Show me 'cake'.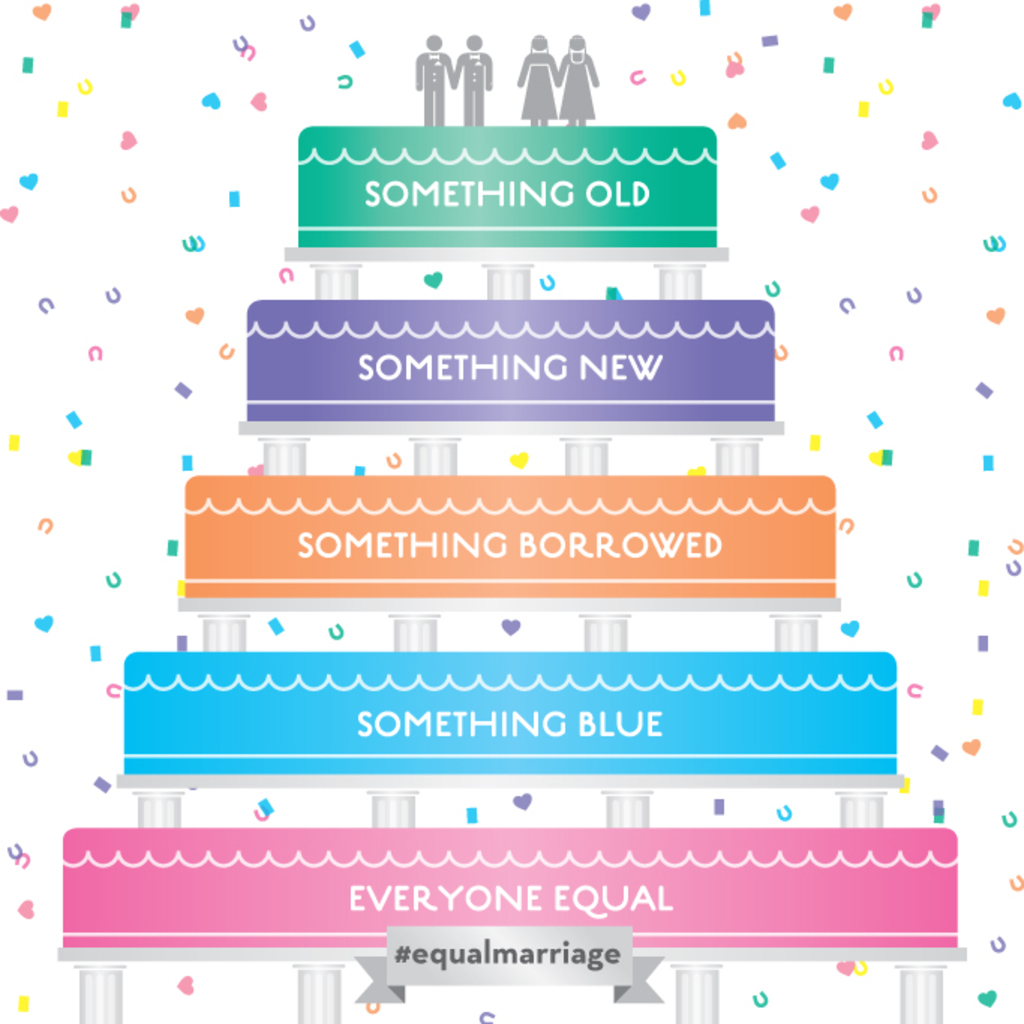
'cake' is here: 58 124 955 946.
